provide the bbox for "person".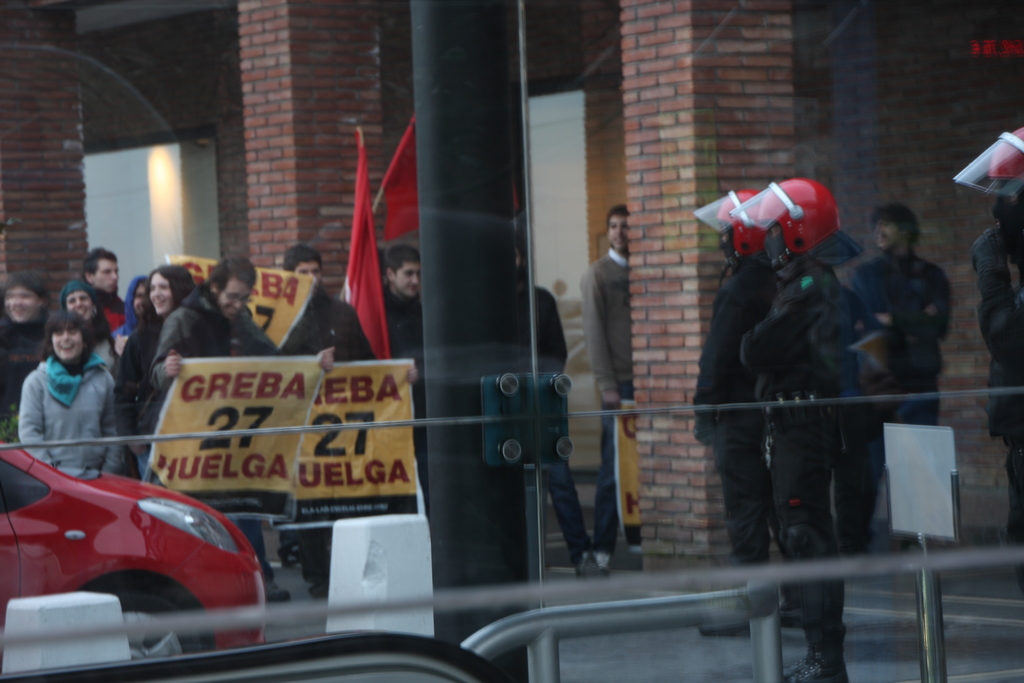
<region>571, 199, 653, 565</region>.
